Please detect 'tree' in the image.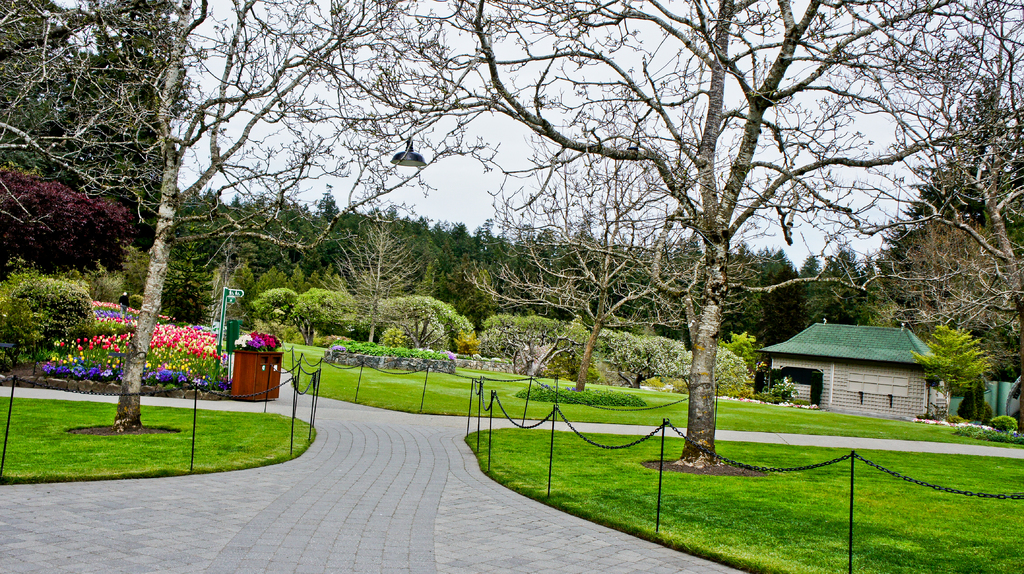
<region>459, 307, 591, 371</region>.
